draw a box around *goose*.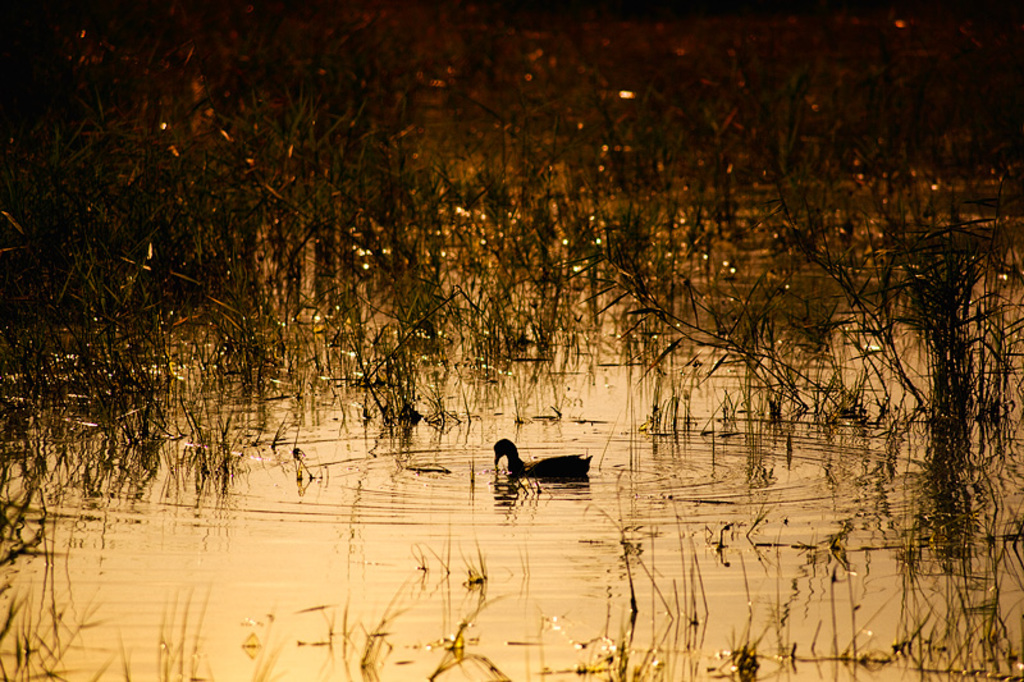
x1=486 y1=431 x2=595 y2=485.
